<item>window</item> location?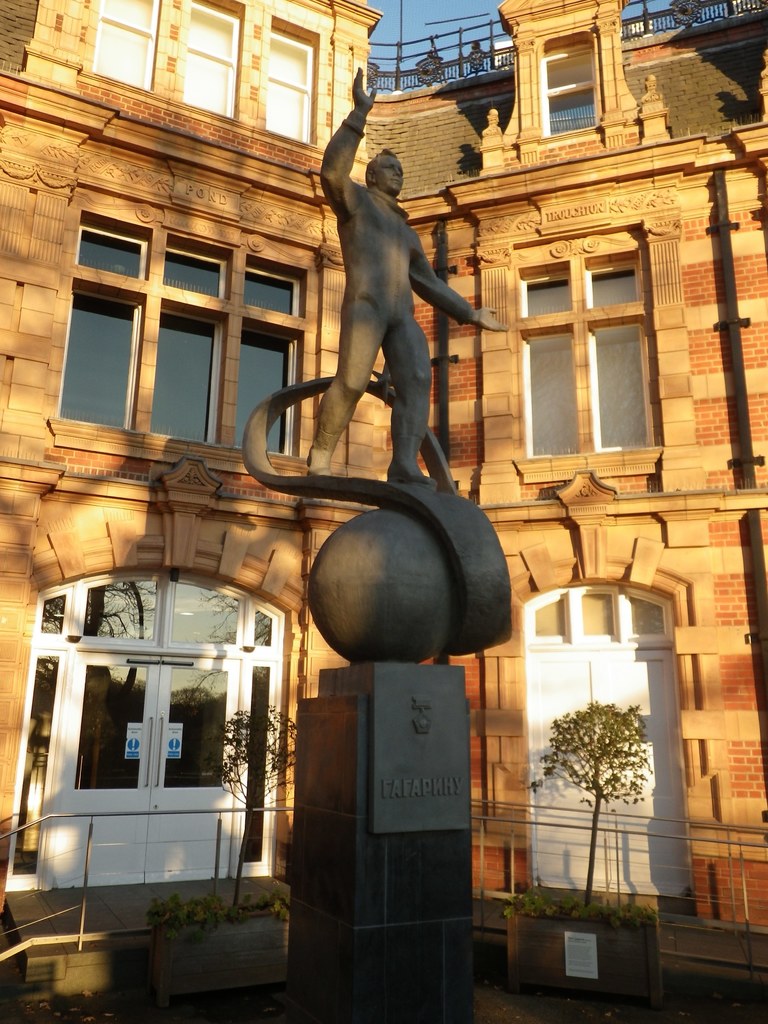
box=[538, 42, 594, 138]
